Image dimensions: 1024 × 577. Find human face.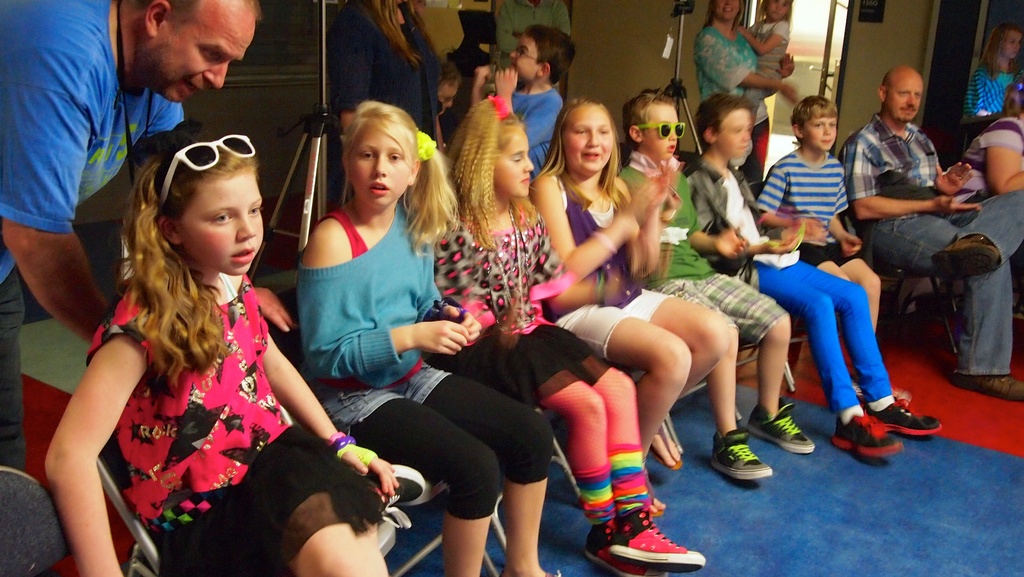
(717, 0, 742, 22).
